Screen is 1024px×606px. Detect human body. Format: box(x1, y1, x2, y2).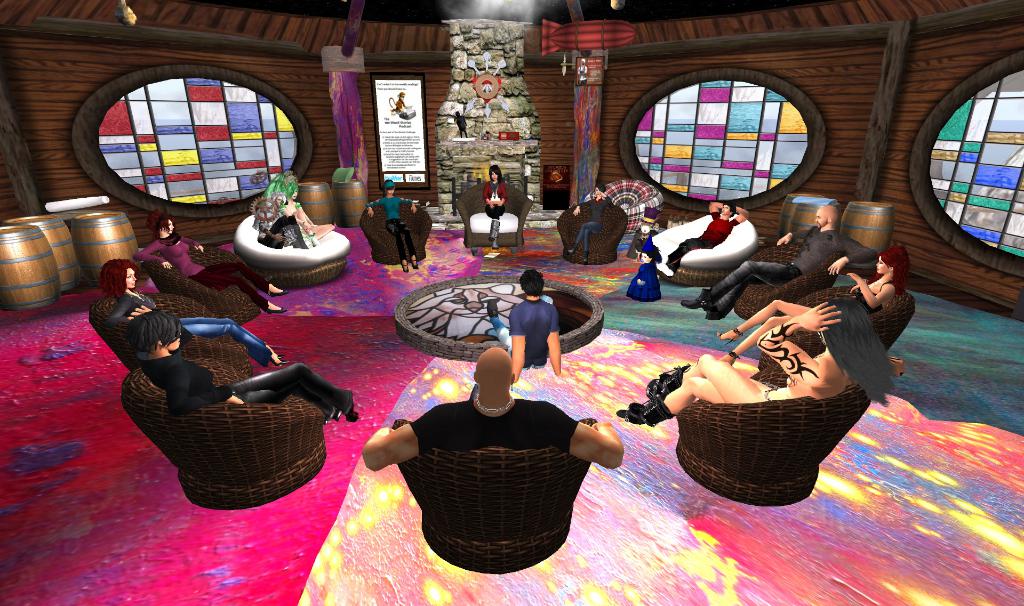
box(143, 351, 361, 419).
